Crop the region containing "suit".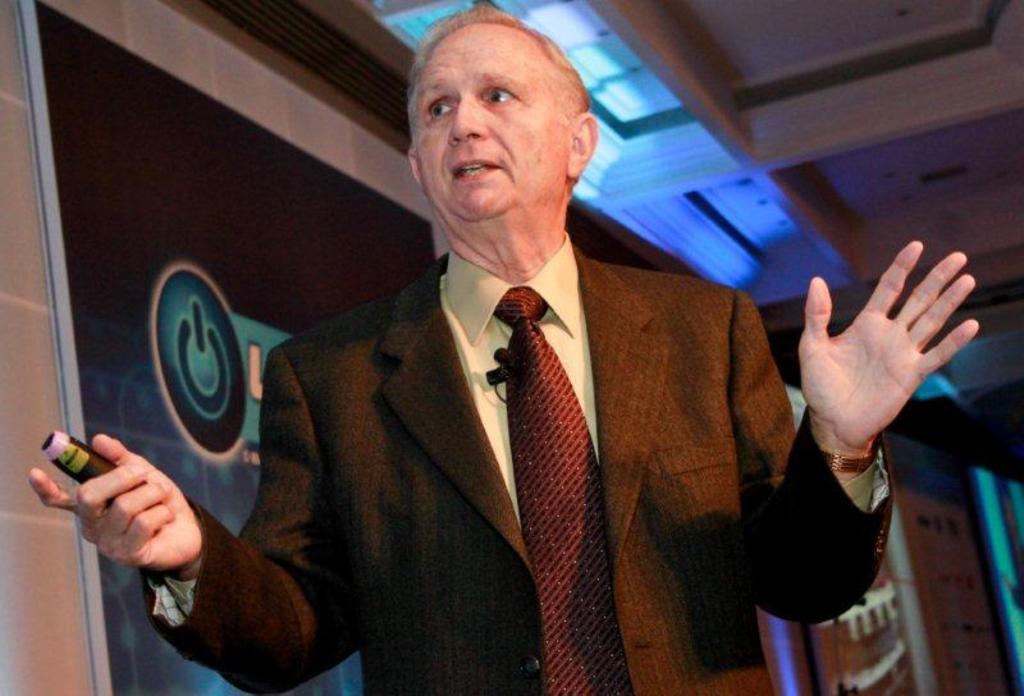
Crop region: (172,116,796,692).
